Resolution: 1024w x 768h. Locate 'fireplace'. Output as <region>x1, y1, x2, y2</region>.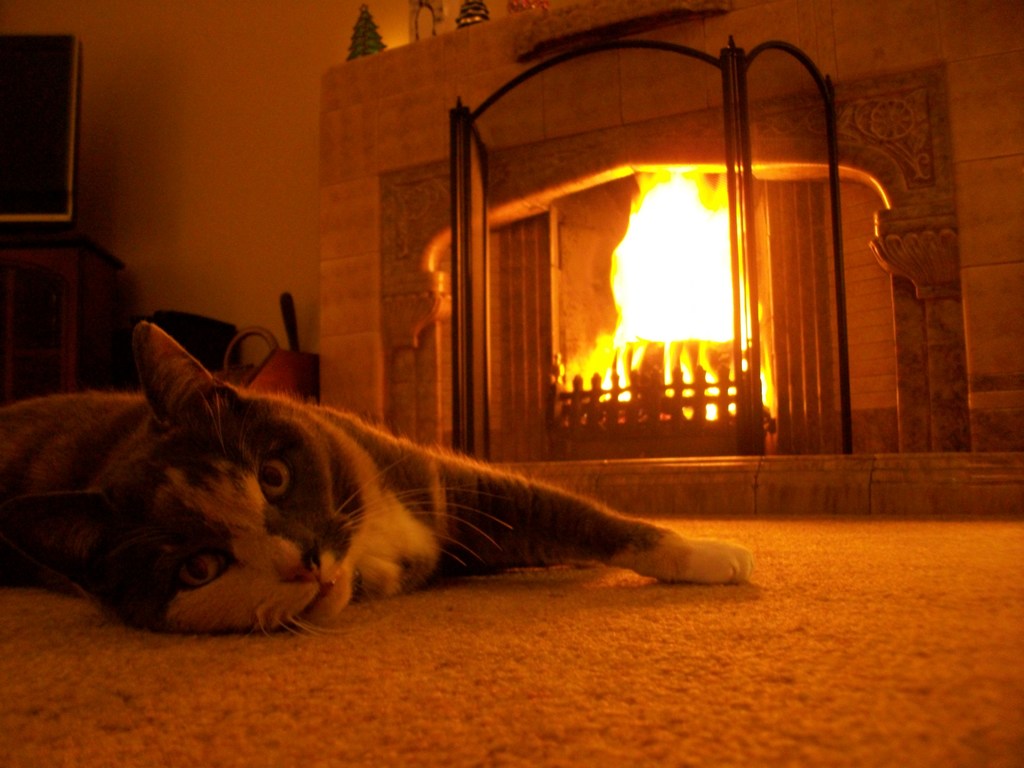
<region>312, 0, 1023, 461</region>.
